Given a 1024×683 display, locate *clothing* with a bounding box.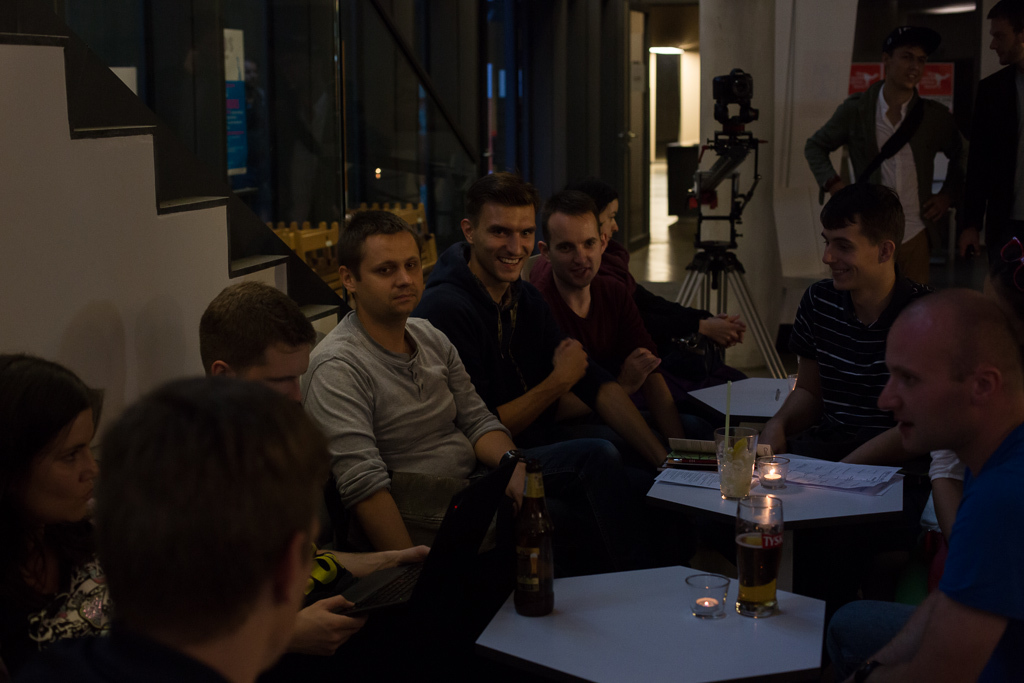
Located: box(793, 278, 919, 496).
